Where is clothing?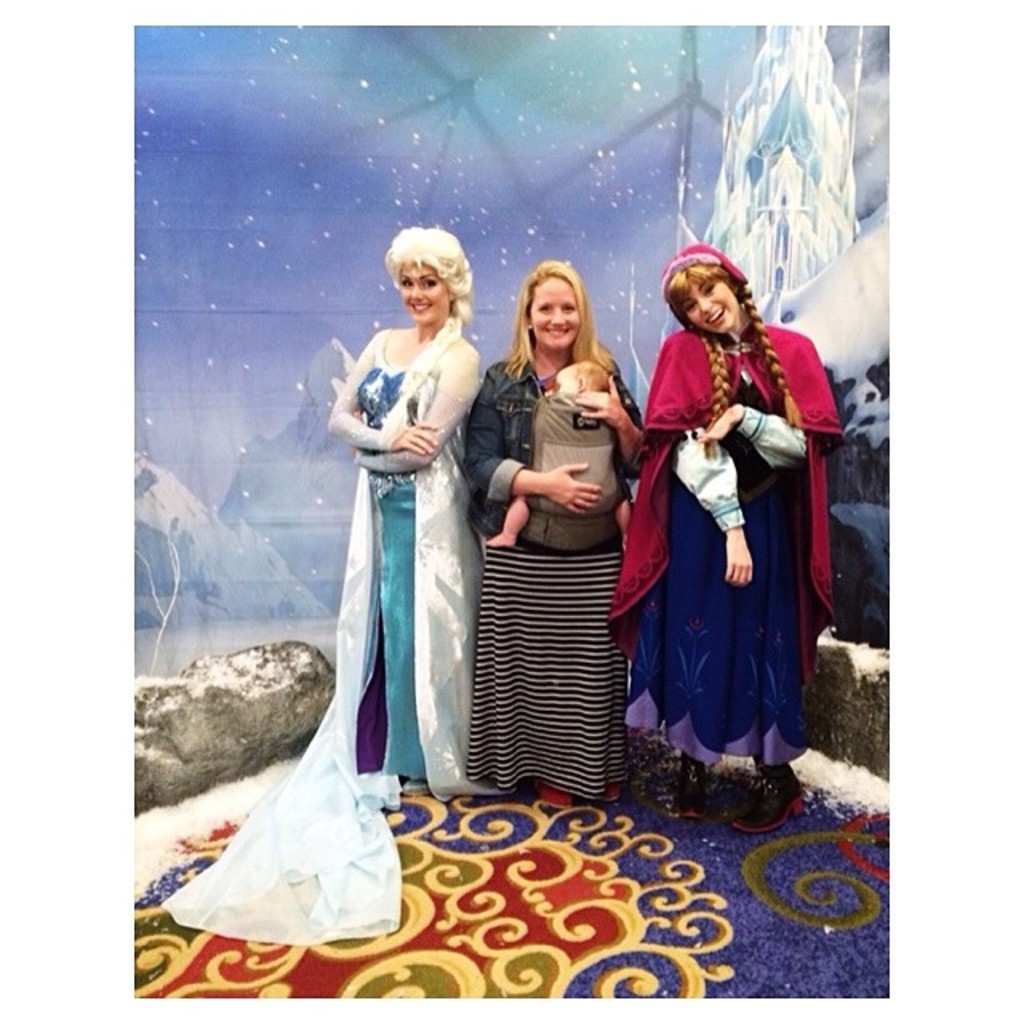
rect(462, 366, 618, 814).
